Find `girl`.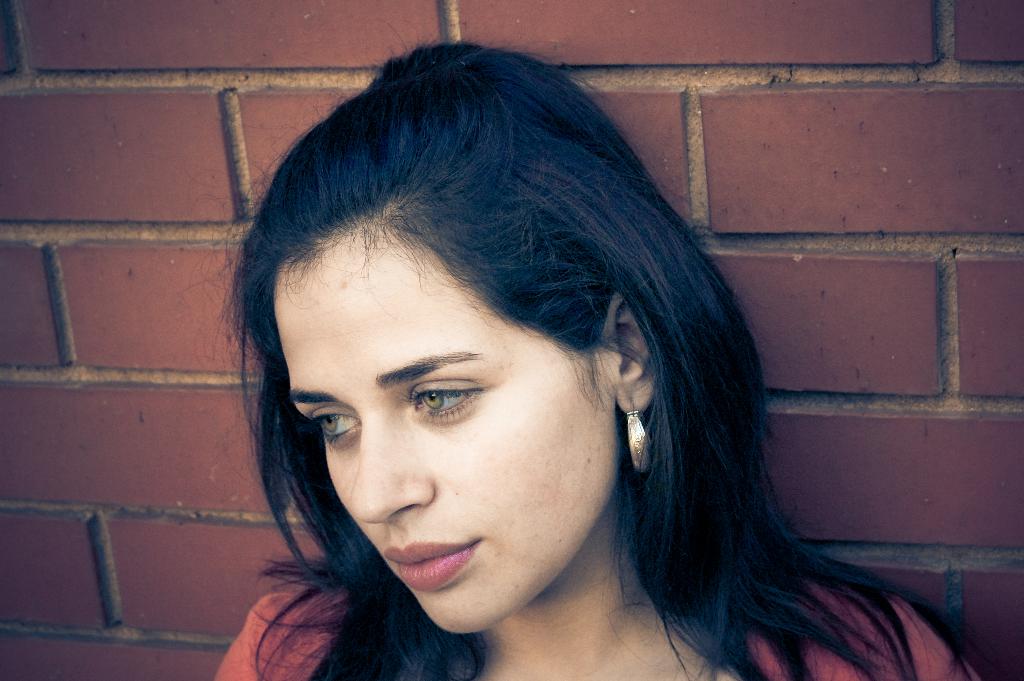
217, 38, 979, 680.
